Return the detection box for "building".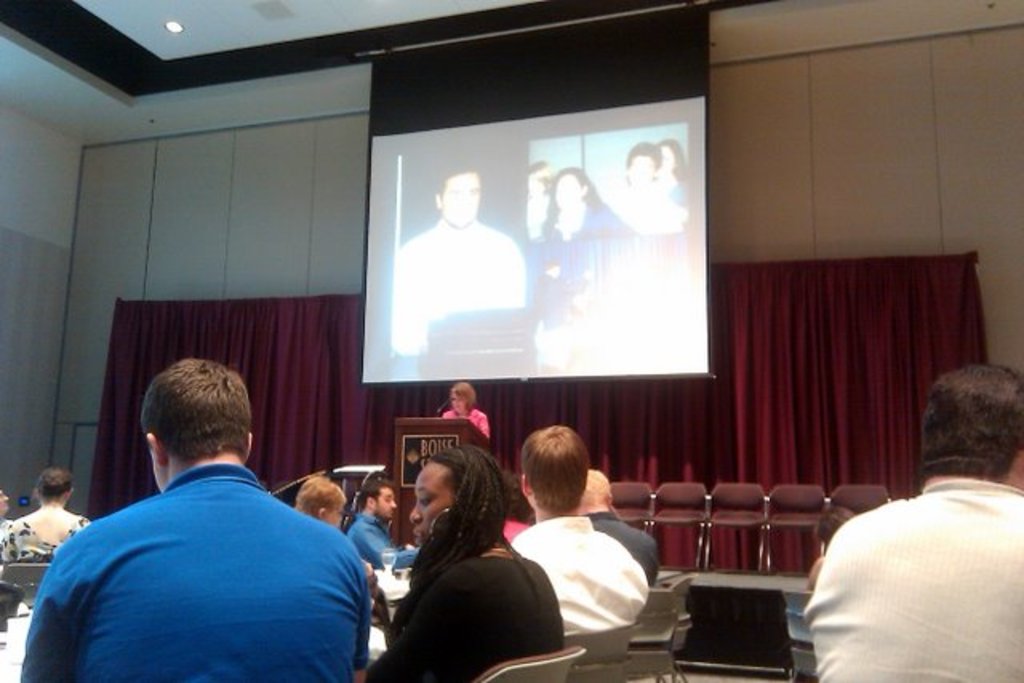
[left=0, top=0, right=1022, bottom=681].
